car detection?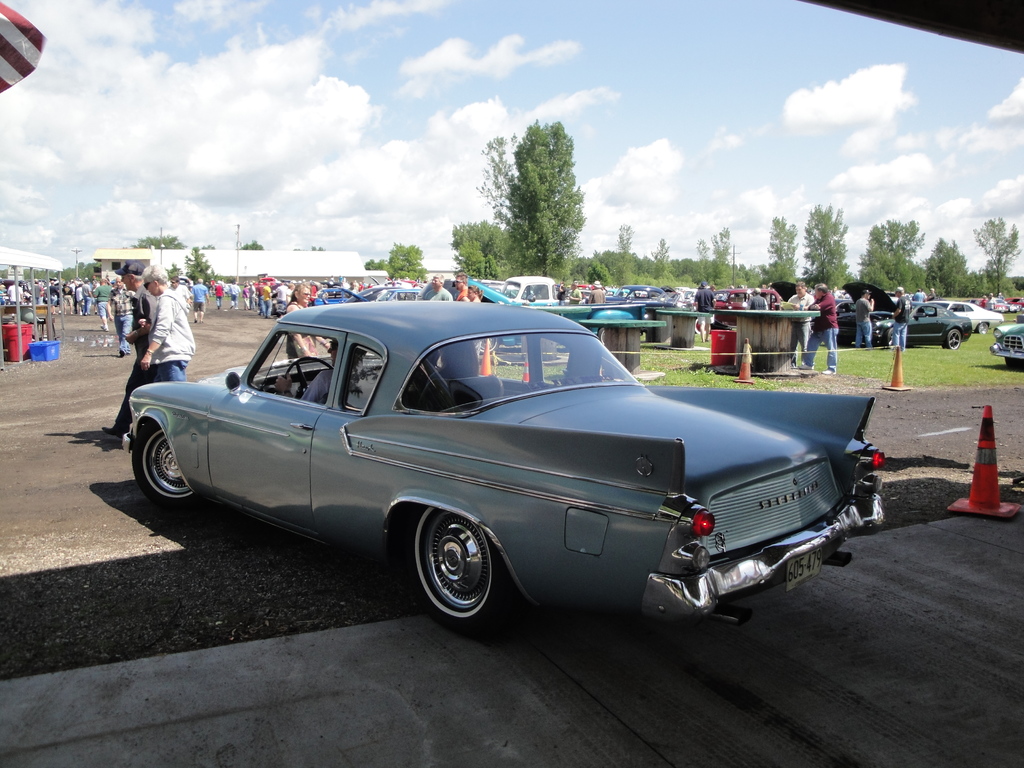
detection(363, 284, 416, 305)
